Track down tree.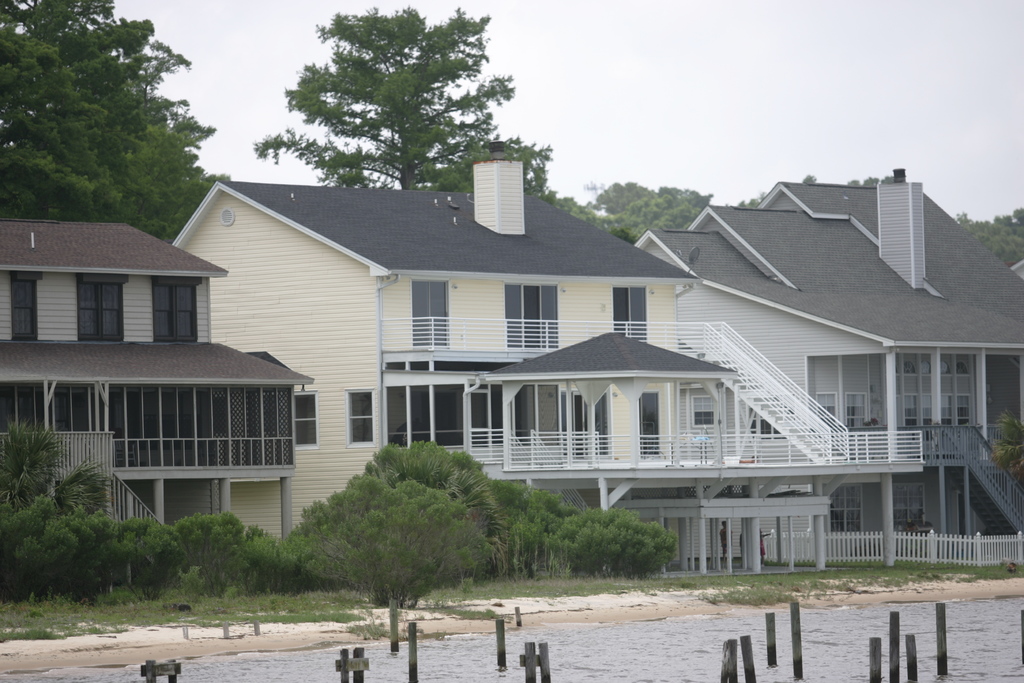
Tracked to 536,170,742,251.
